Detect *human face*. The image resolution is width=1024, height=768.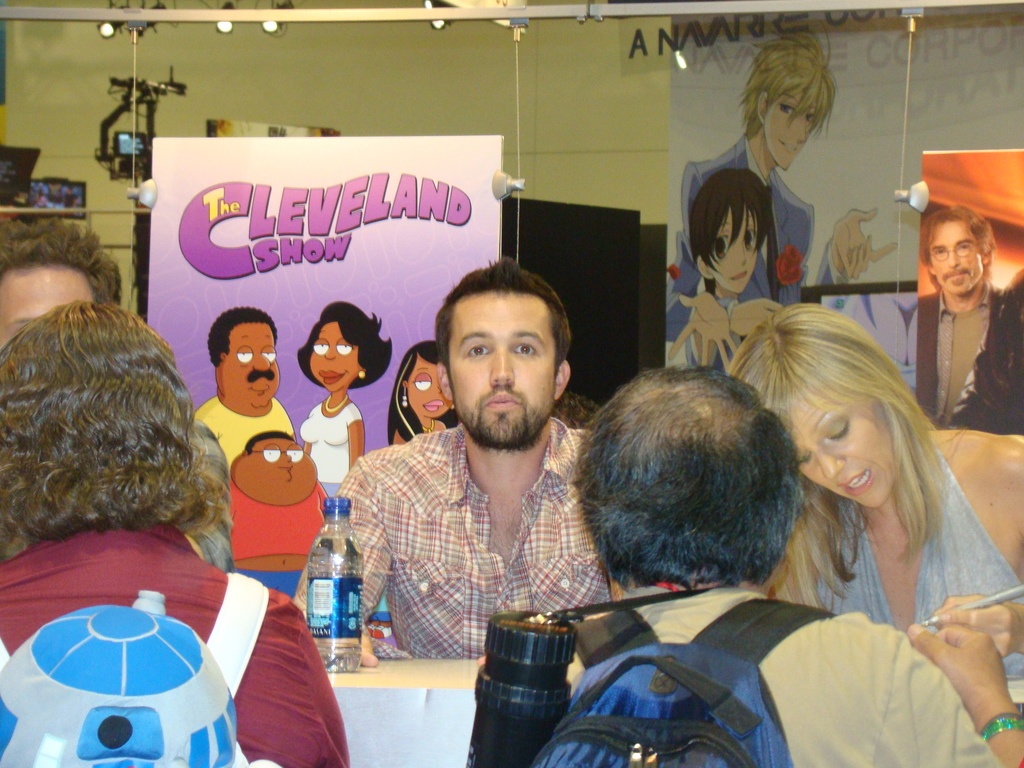
222, 326, 277, 414.
